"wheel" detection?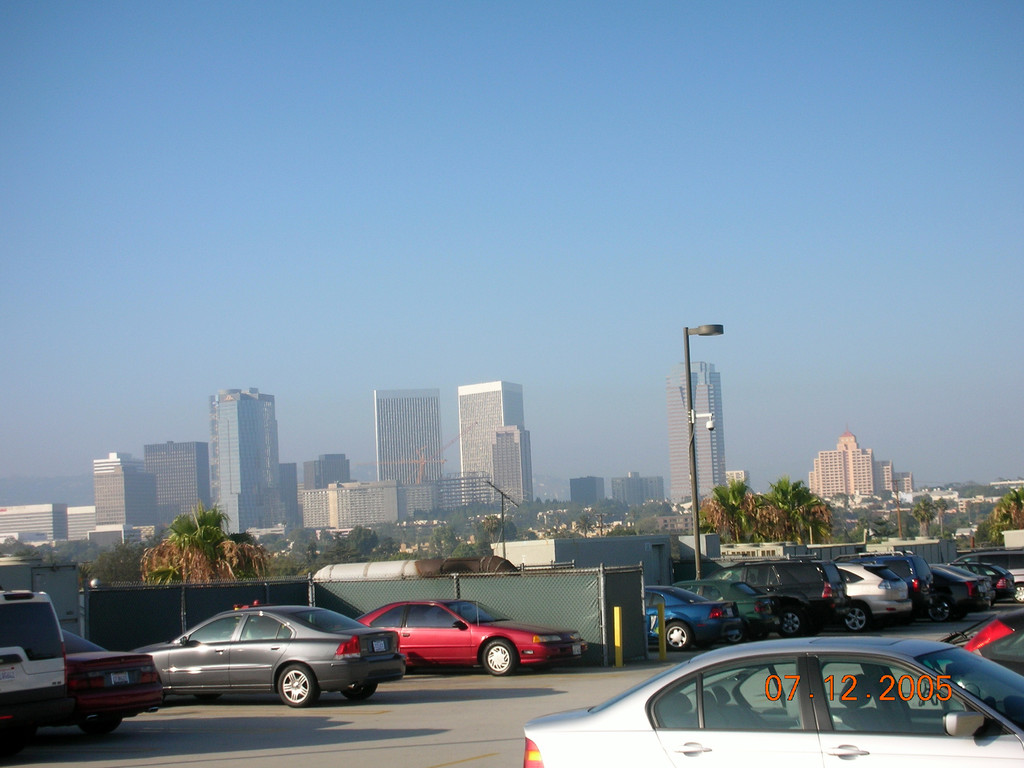
(279, 664, 317, 707)
